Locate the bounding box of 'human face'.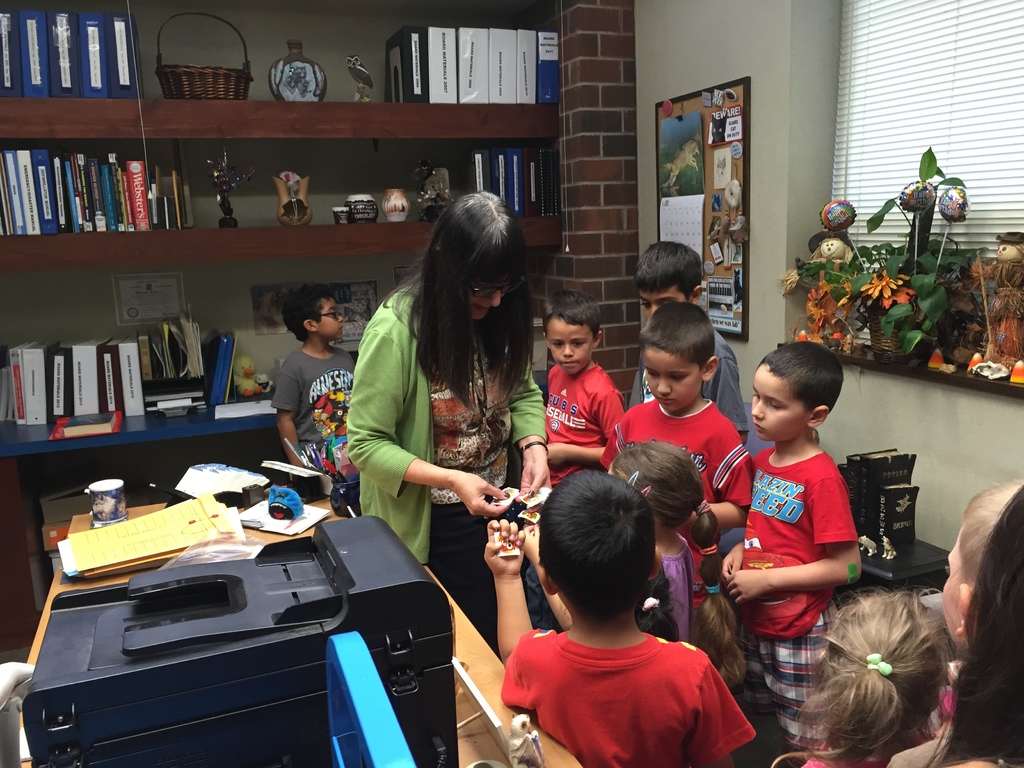
Bounding box: bbox=(638, 285, 690, 316).
